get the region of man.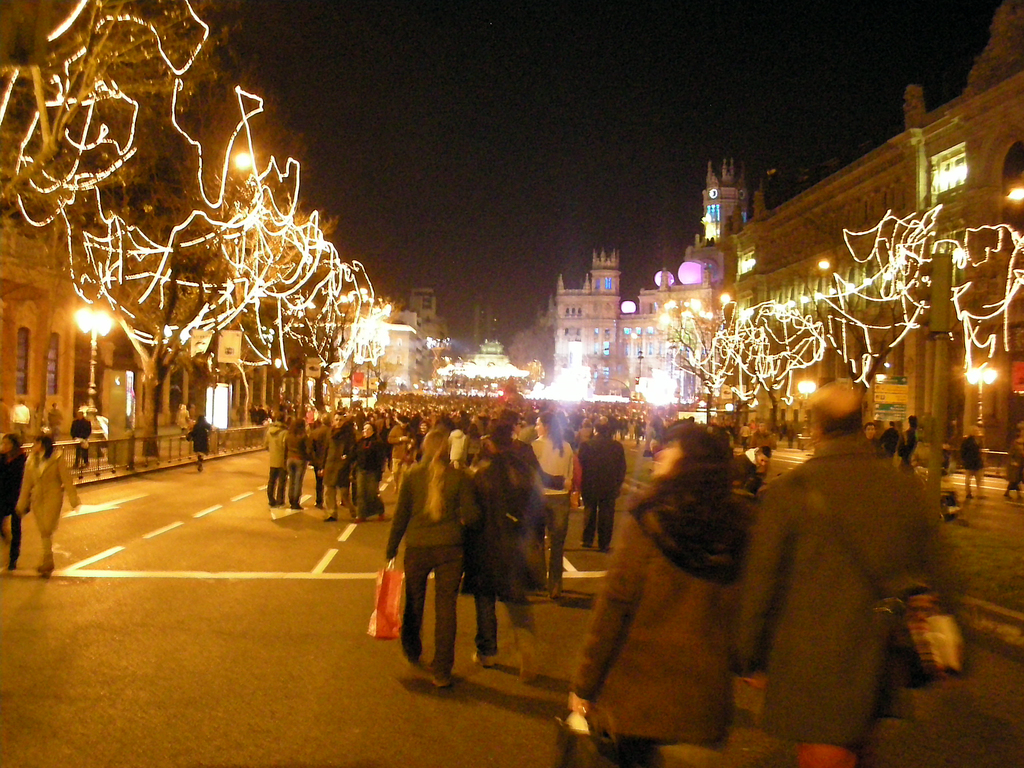
bbox=[260, 417, 285, 513].
